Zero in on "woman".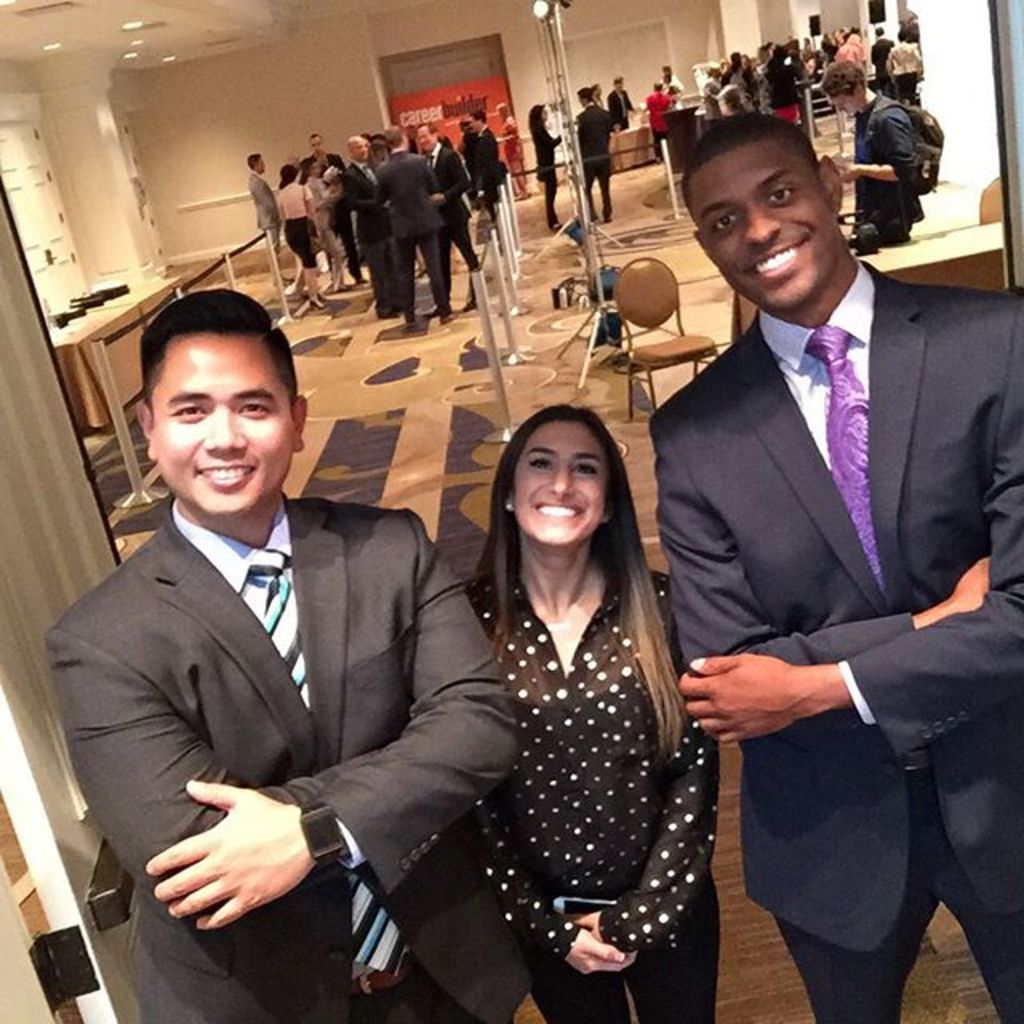
Zeroed in: locate(646, 78, 674, 165).
